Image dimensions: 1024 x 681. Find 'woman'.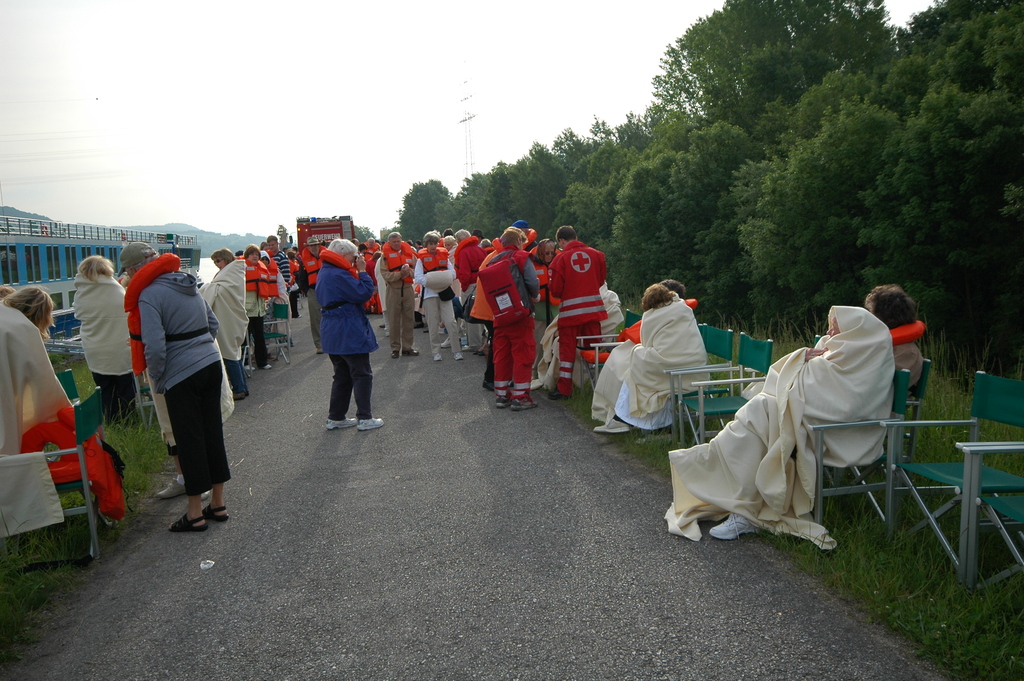
866/286/922/406.
